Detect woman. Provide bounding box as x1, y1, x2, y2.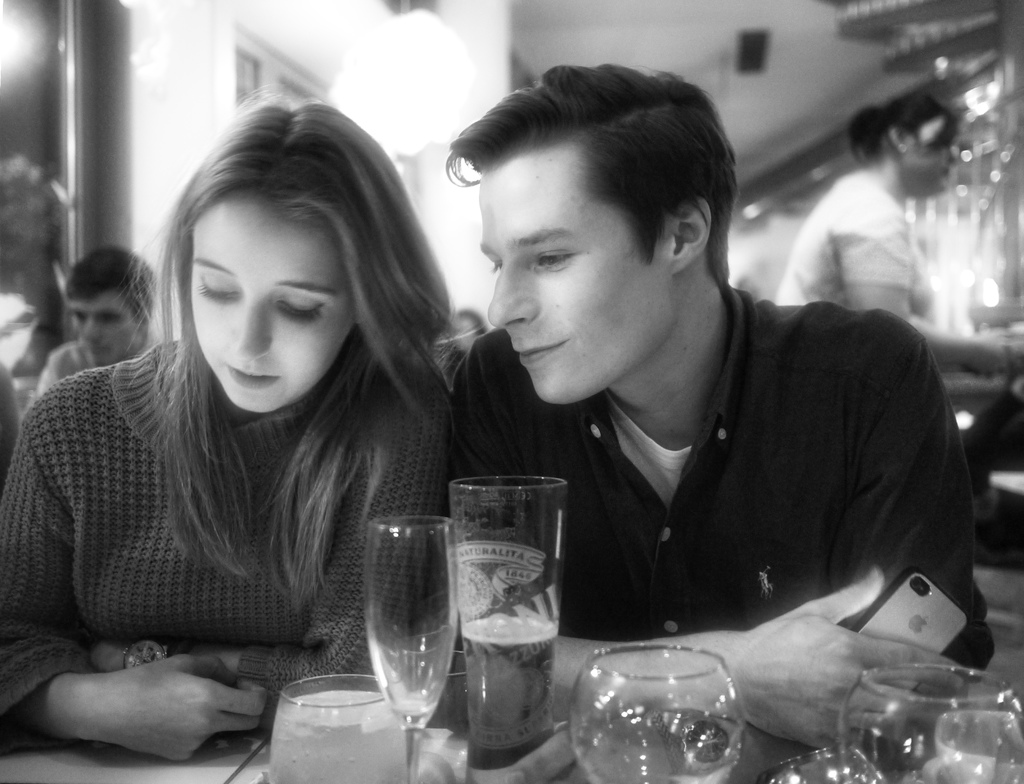
0, 91, 472, 766.
